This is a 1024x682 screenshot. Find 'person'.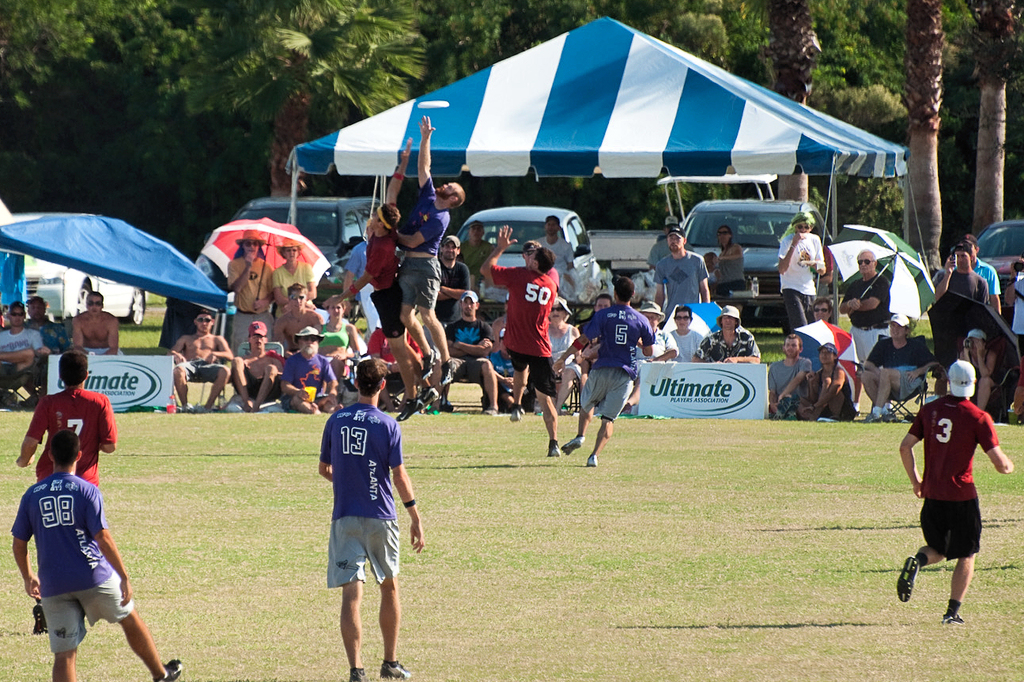
Bounding box: detection(274, 239, 327, 307).
